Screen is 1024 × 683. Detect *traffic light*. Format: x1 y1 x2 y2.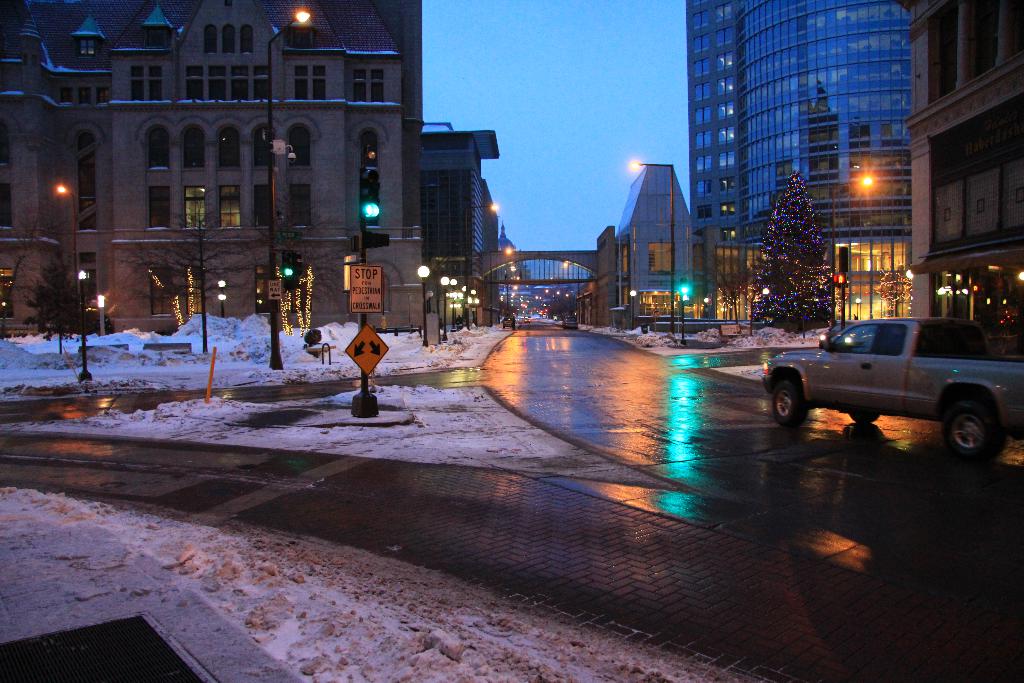
837 274 845 284.
